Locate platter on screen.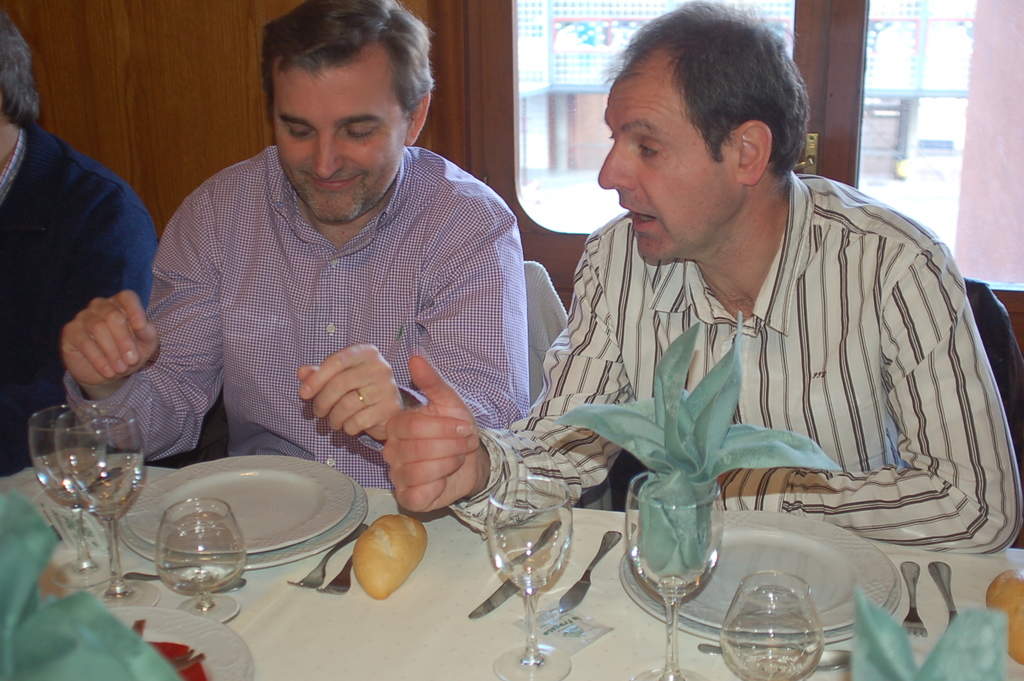
On screen at bbox=[116, 478, 367, 569].
